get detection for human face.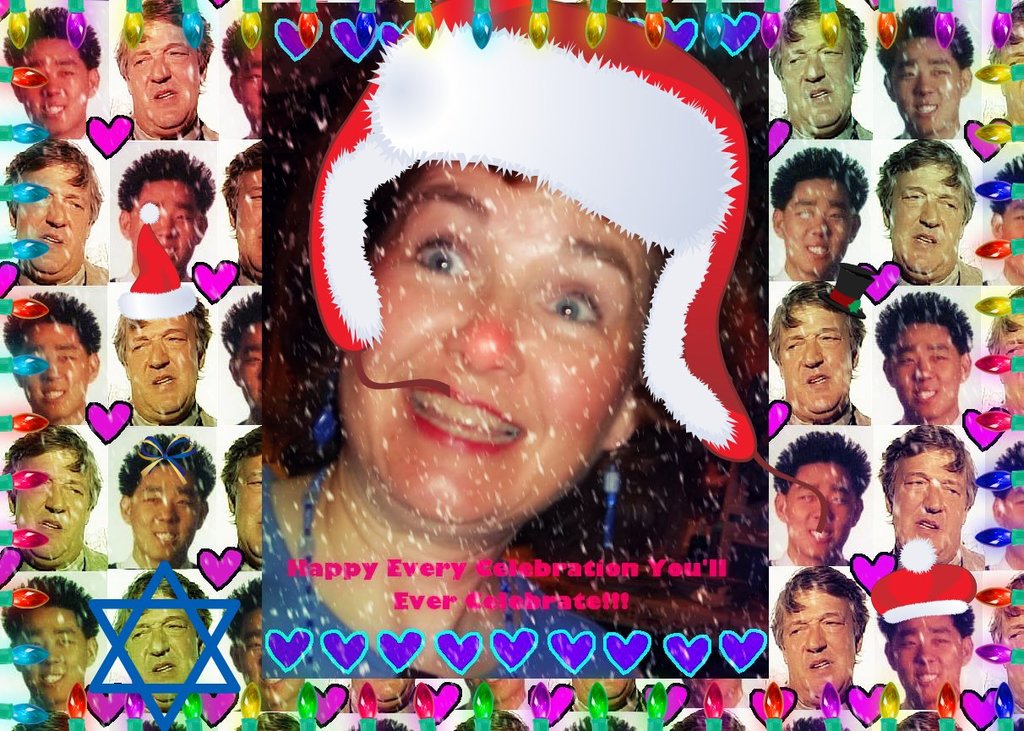
Detection: [779, 592, 858, 695].
